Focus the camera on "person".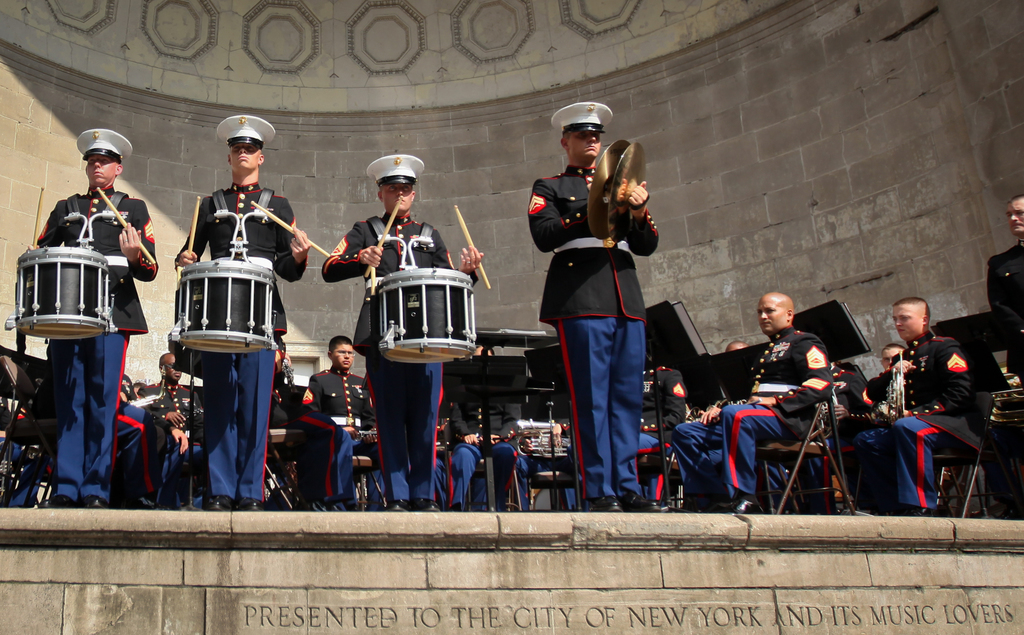
Focus region: (left=834, top=296, right=977, bottom=515).
